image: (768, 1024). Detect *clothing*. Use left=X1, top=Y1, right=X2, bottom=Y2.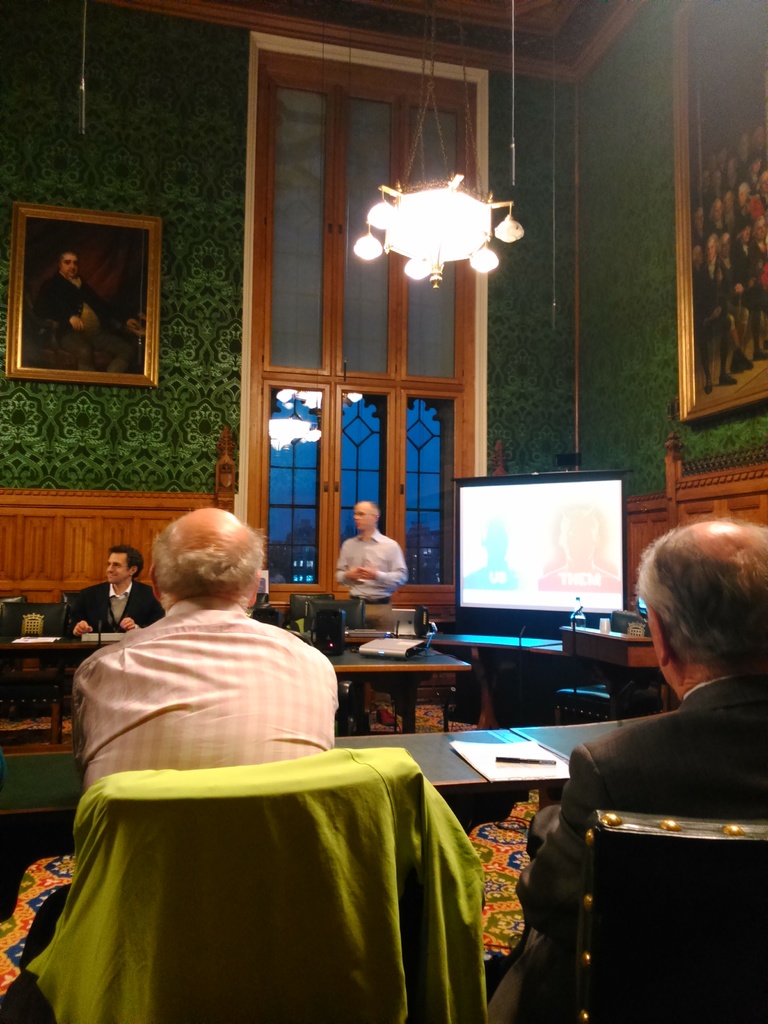
left=334, top=531, right=413, bottom=629.
